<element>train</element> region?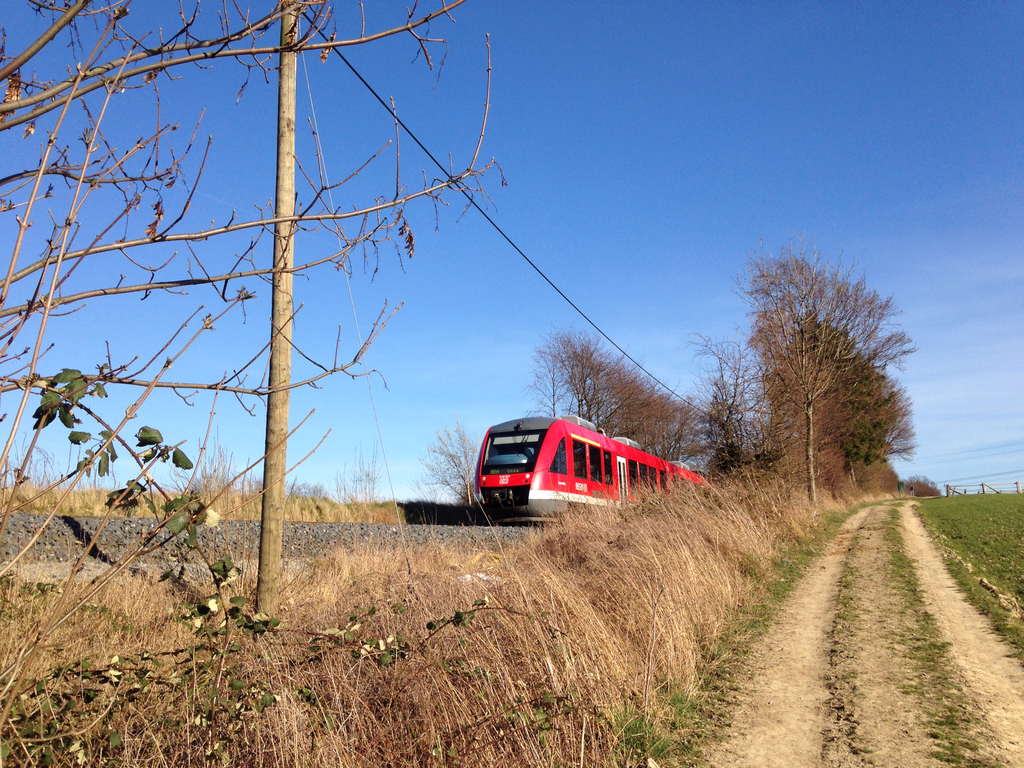
Rect(474, 412, 717, 523)
